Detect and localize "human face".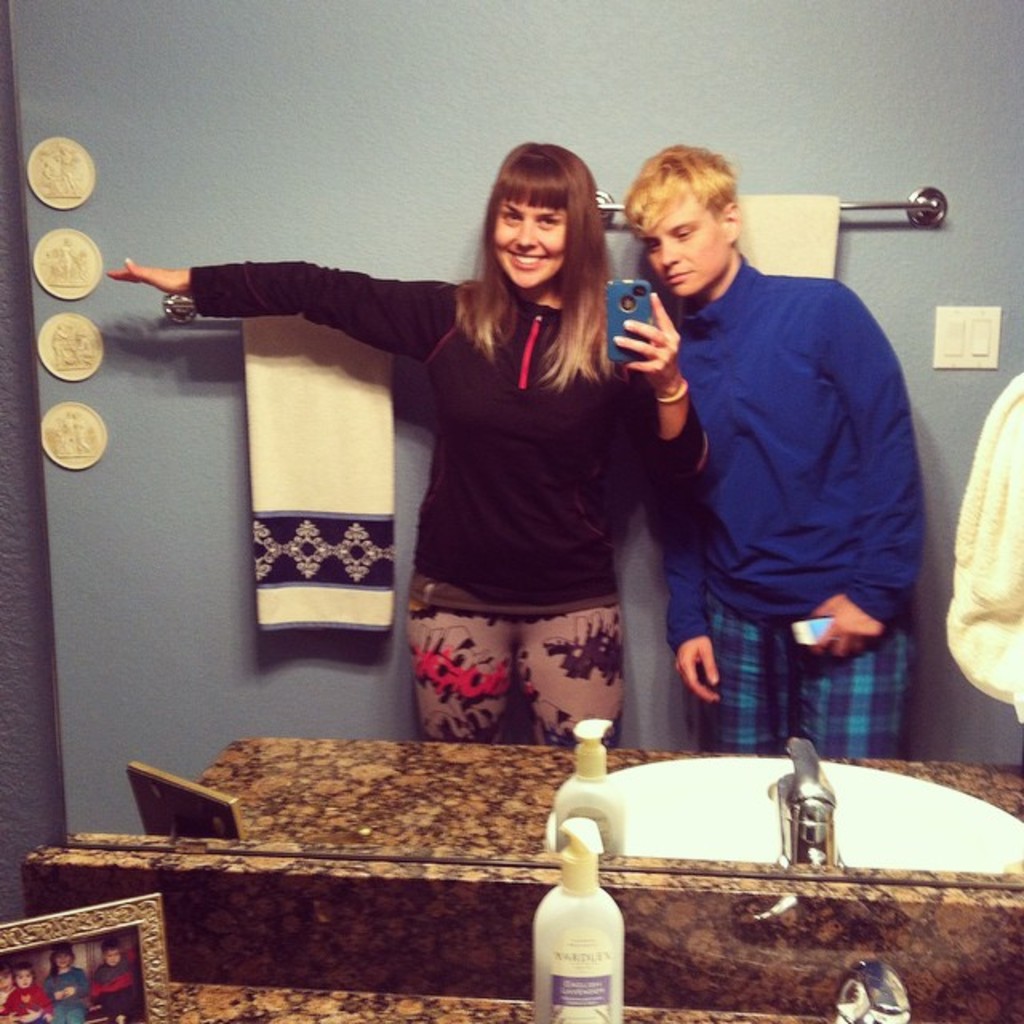
Localized at [13, 966, 30, 989].
